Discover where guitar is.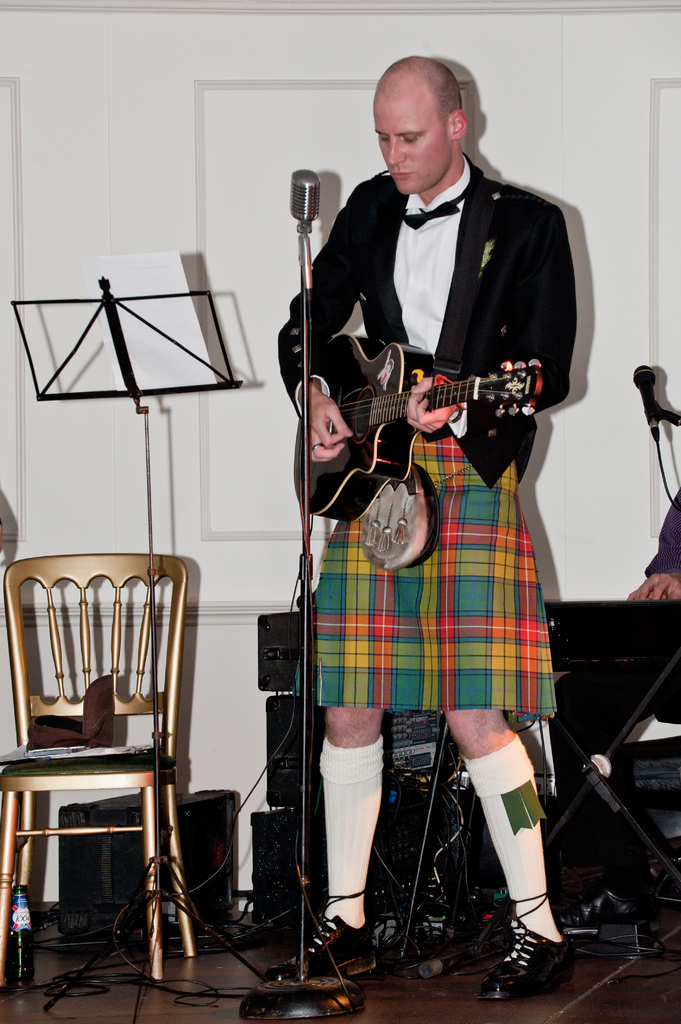
Discovered at box=[276, 310, 572, 505].
